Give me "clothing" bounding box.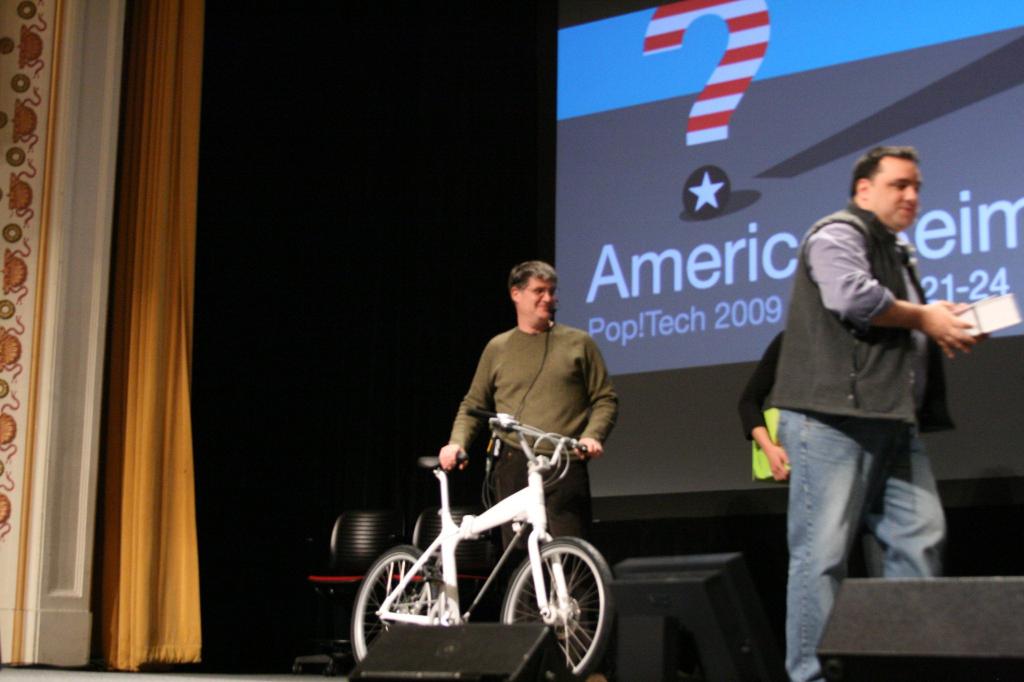
[x1=767, y1=203, x2=956, y2=436].
